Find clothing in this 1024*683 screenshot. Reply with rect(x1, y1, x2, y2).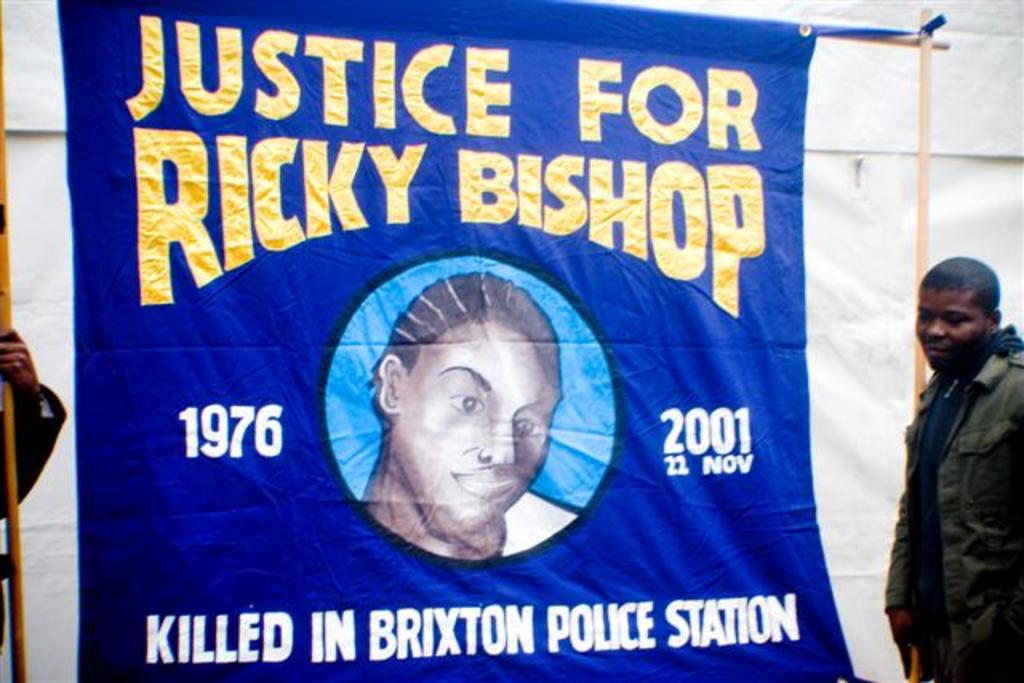
rect(0, 384, 67, 520).
